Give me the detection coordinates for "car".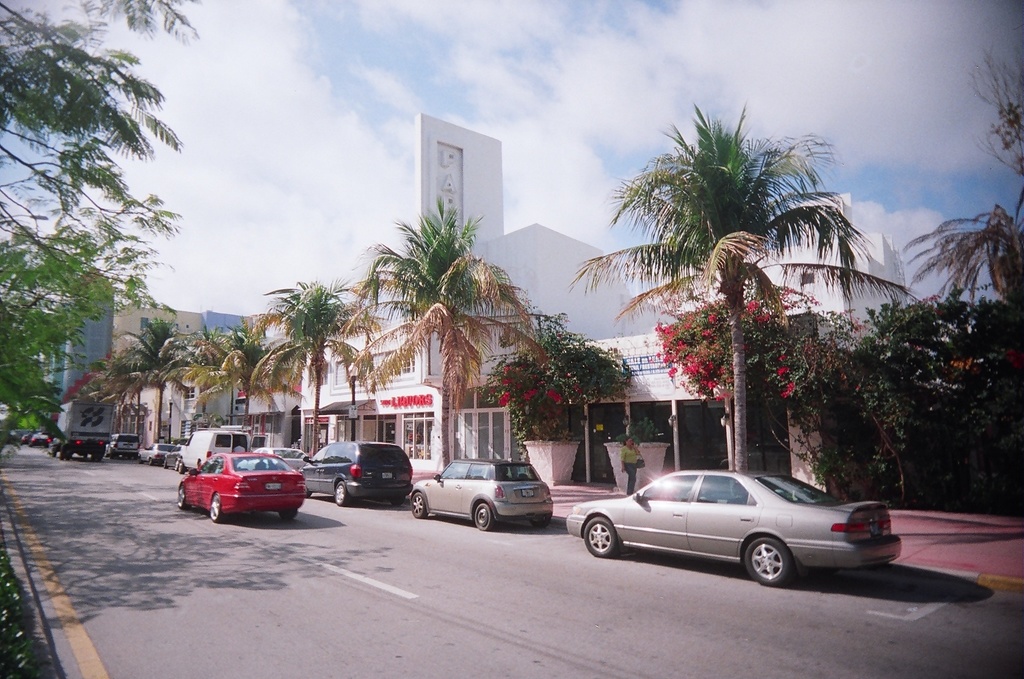
bbox=(574, 469, 899, 589).
